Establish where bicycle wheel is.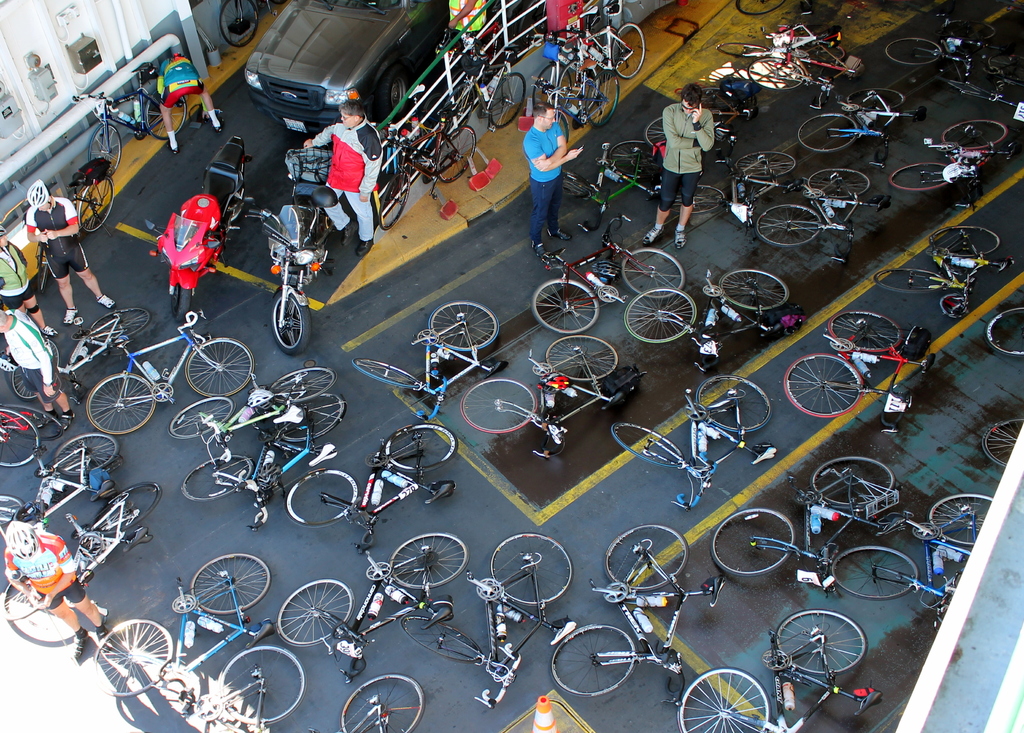
Established at region(683, 382, 776, 442).
